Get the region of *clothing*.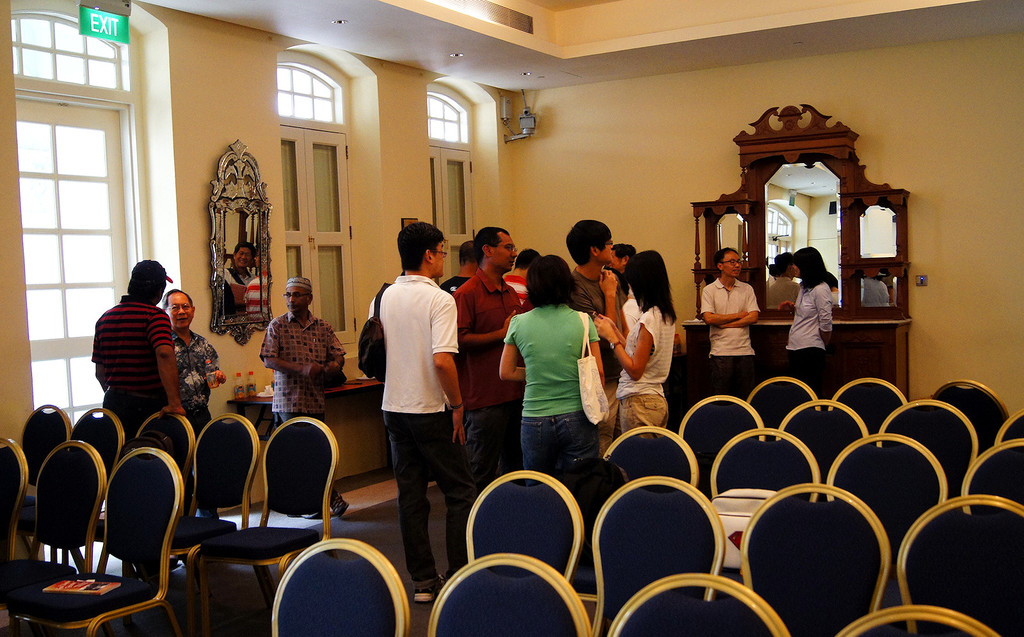
<region>619, 306, 670, 443</region>.
